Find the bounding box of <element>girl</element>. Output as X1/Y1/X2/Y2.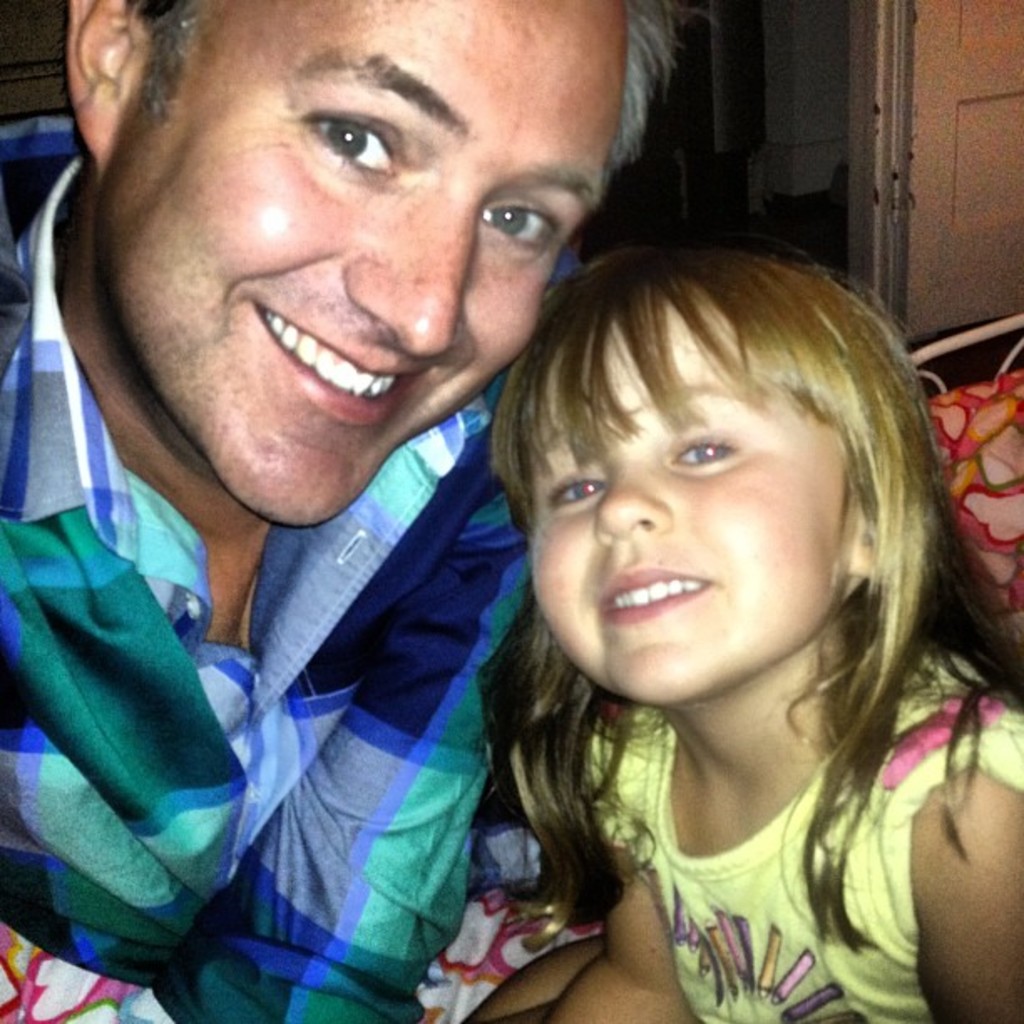
505/256/1022/1022.
